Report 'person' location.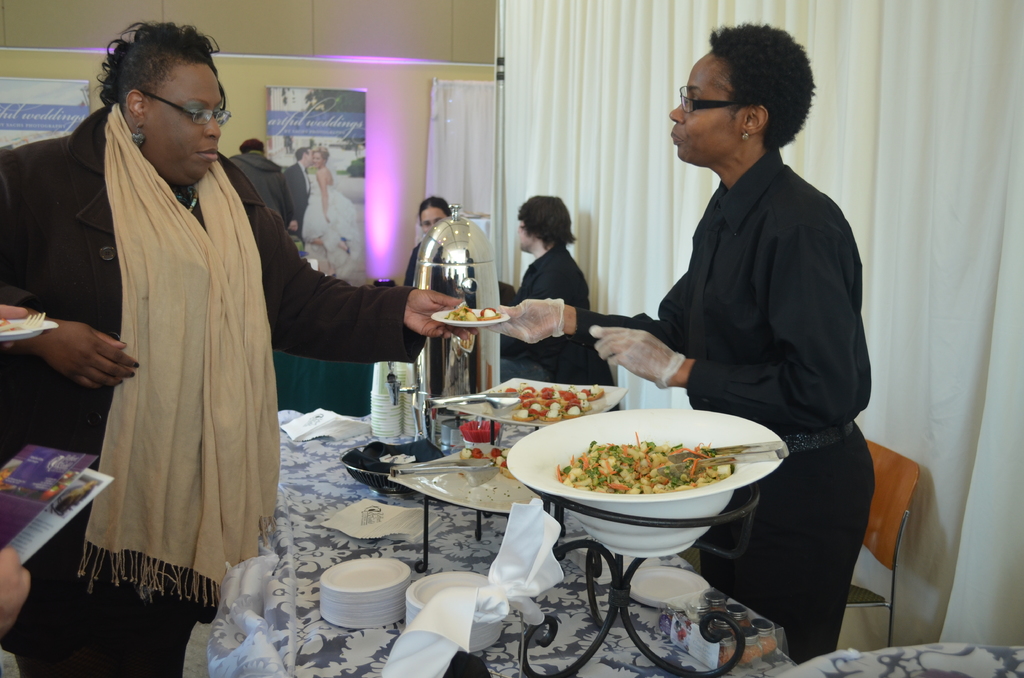
Report: region(484, 26, 877, 667).
